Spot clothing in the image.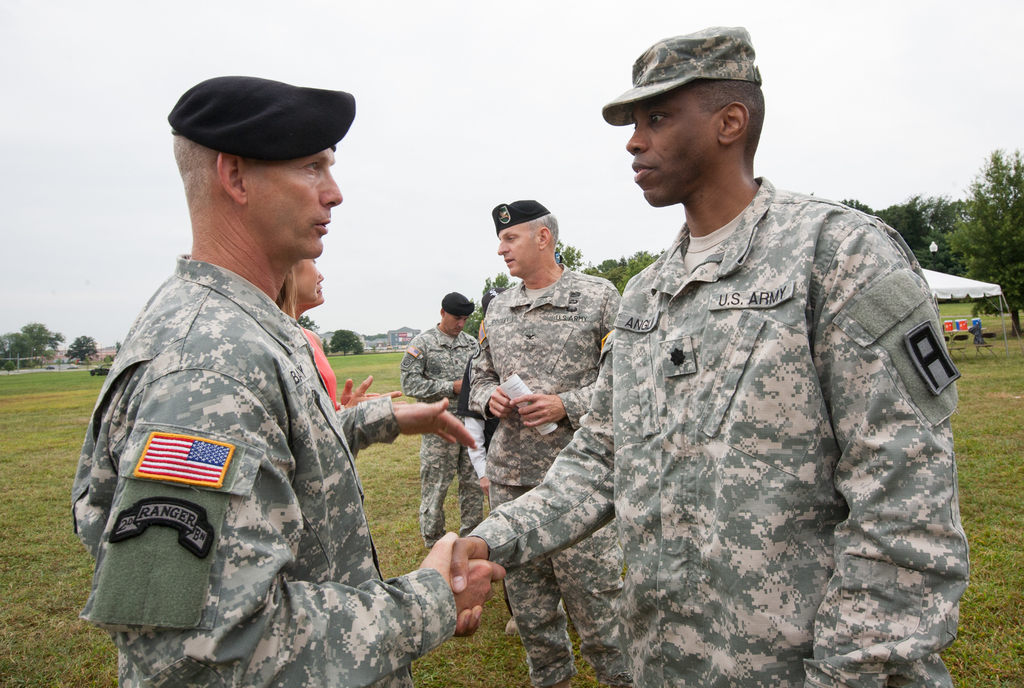
clothing found at <bbox>66, 205, 440, 675</bbox>.
